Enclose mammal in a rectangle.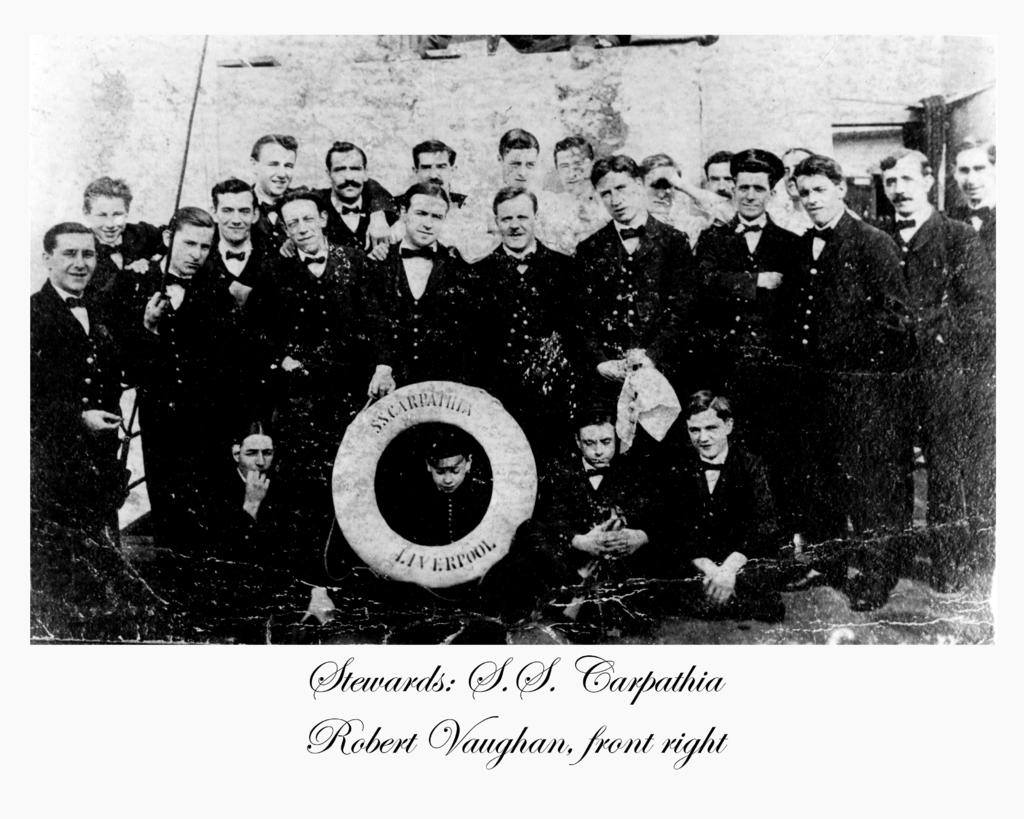
box(513, 407, 673, 623).
